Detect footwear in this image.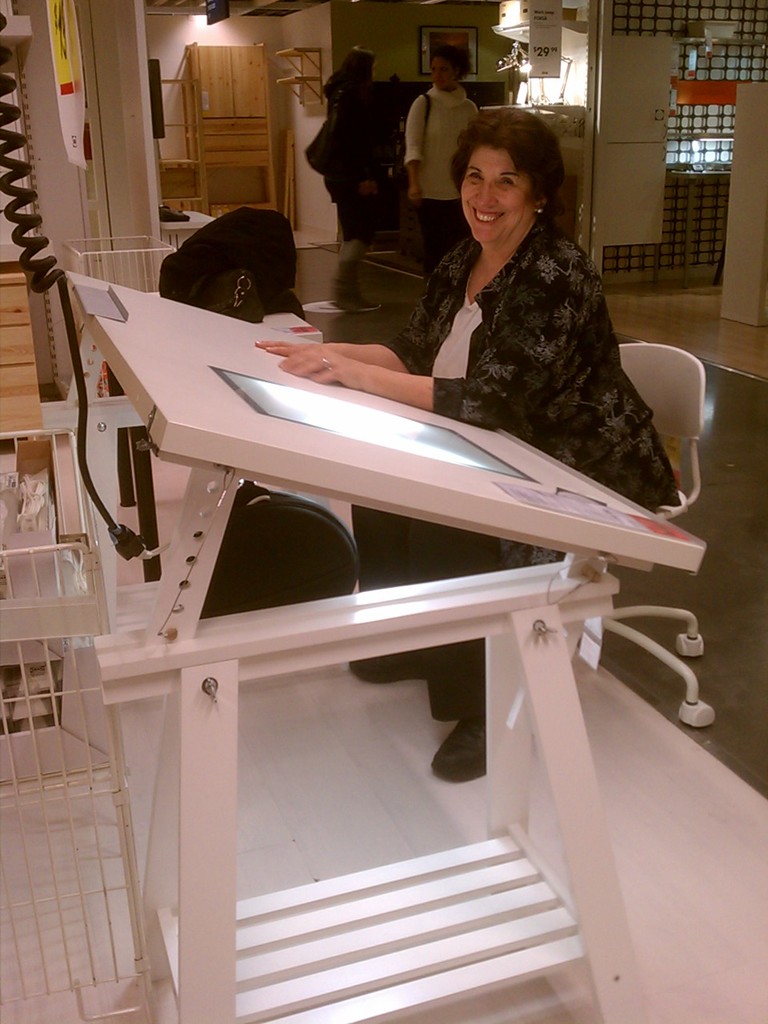
Detection: 348 654 425 686.
